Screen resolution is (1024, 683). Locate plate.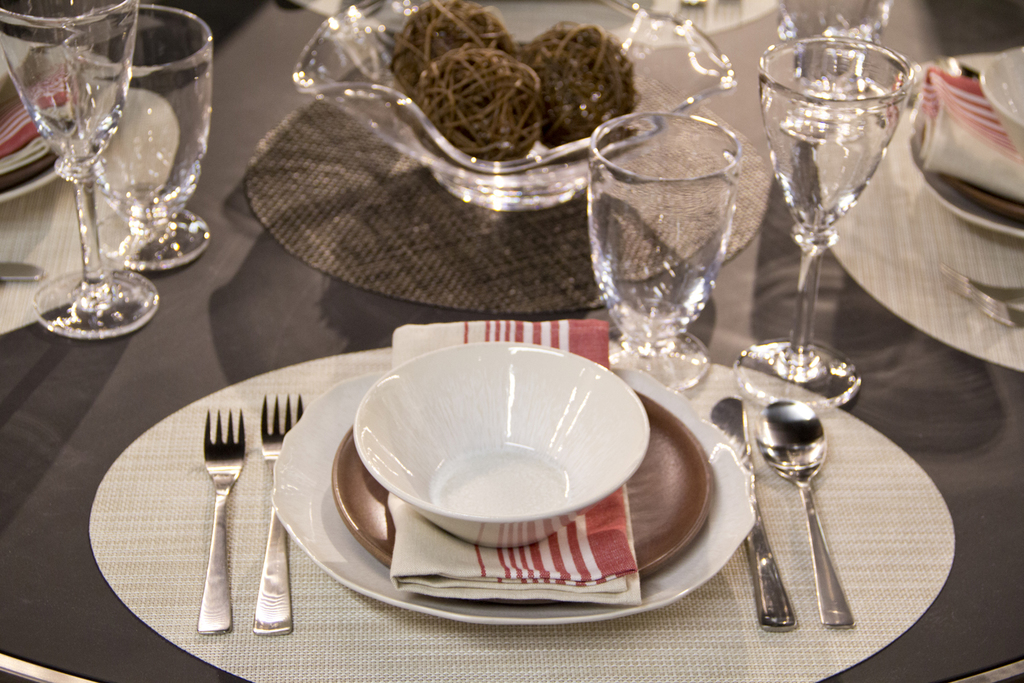
BBox(337, 385, 714, 577).
